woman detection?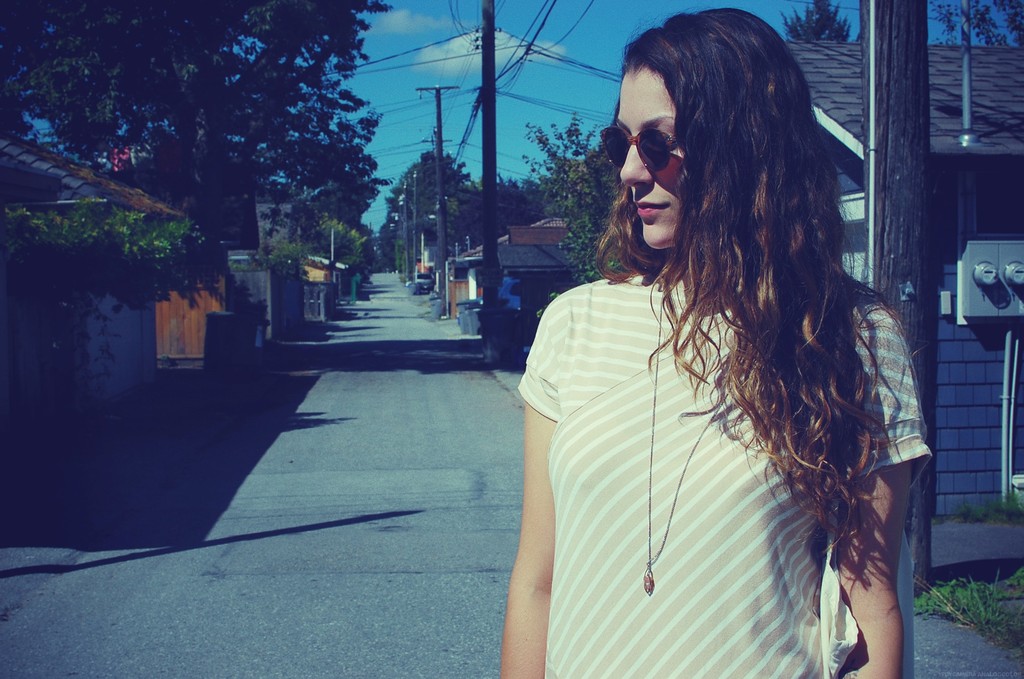
BBox(465, 37, 939, 678)
